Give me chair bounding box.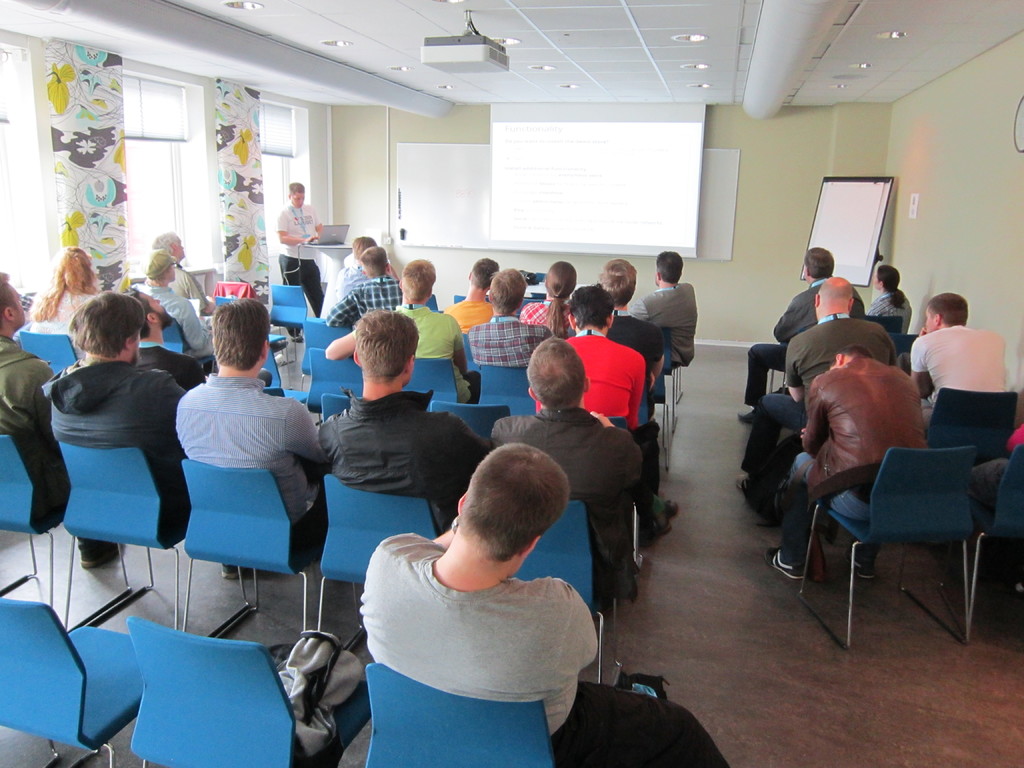
crop(58, 431, 207, 660).
